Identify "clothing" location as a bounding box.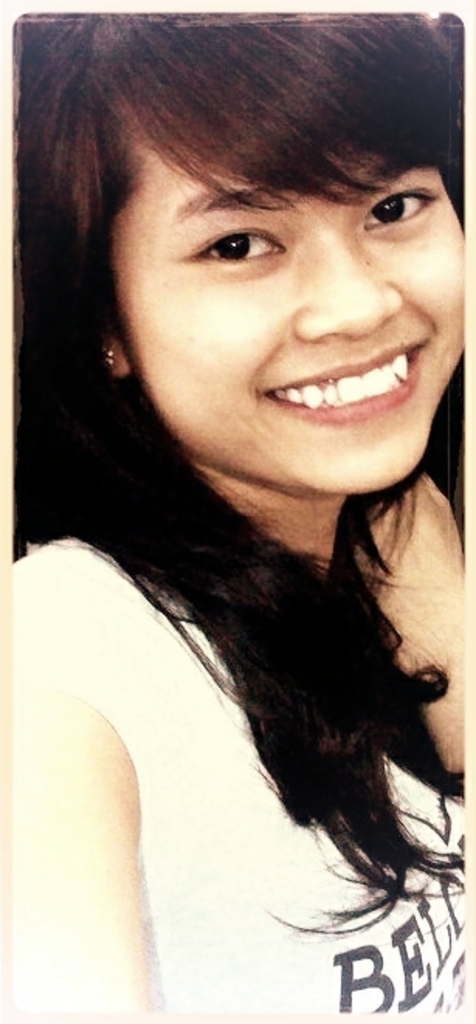
9/528/470/1018.
